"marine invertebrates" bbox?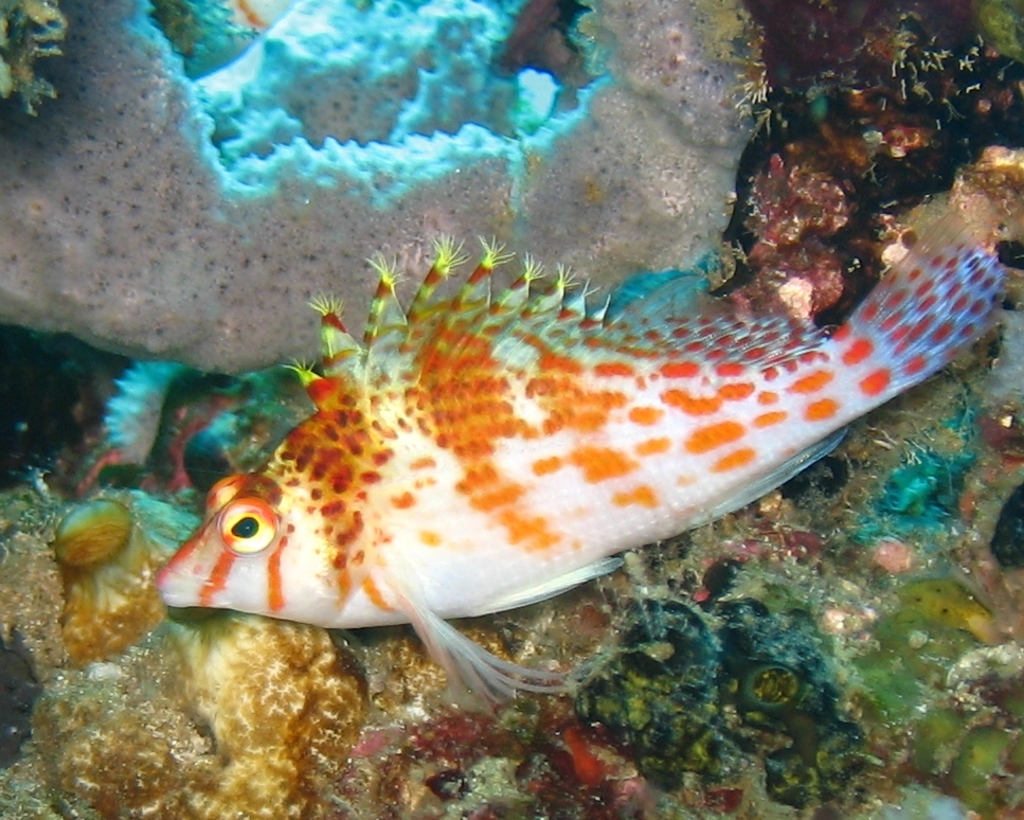
[left=532, top=564, right=742, bottom=812]
